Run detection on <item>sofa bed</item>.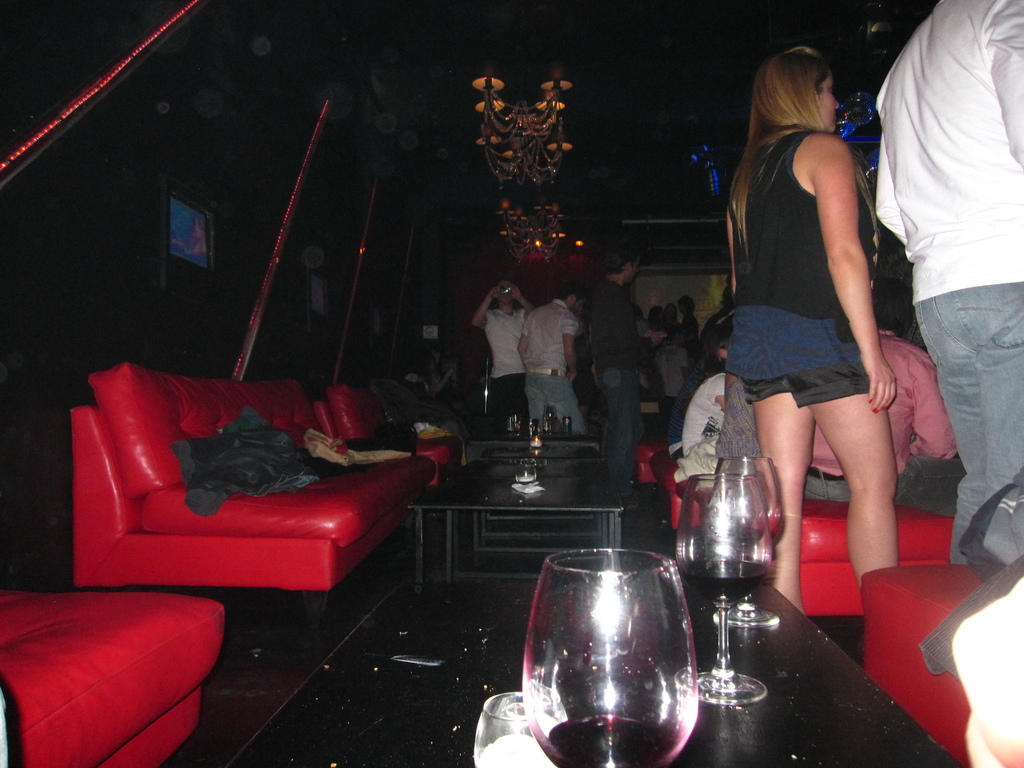
Result: rect(867, 562, 984, 767).
